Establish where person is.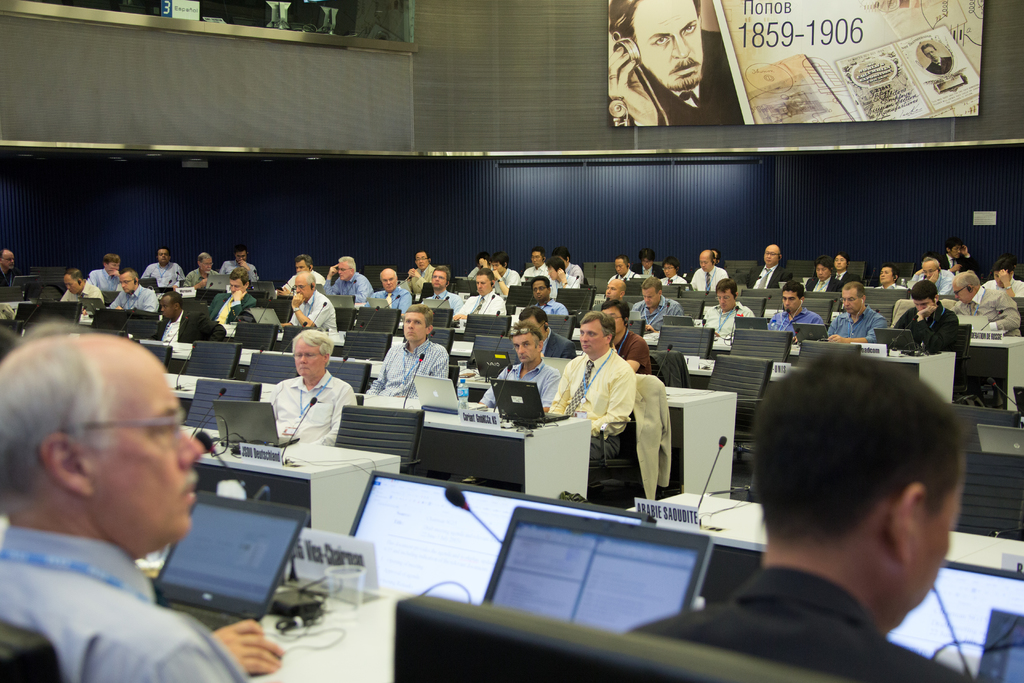
Established at pyautogui.locateOnScreen(531, 278, 569, 313).
